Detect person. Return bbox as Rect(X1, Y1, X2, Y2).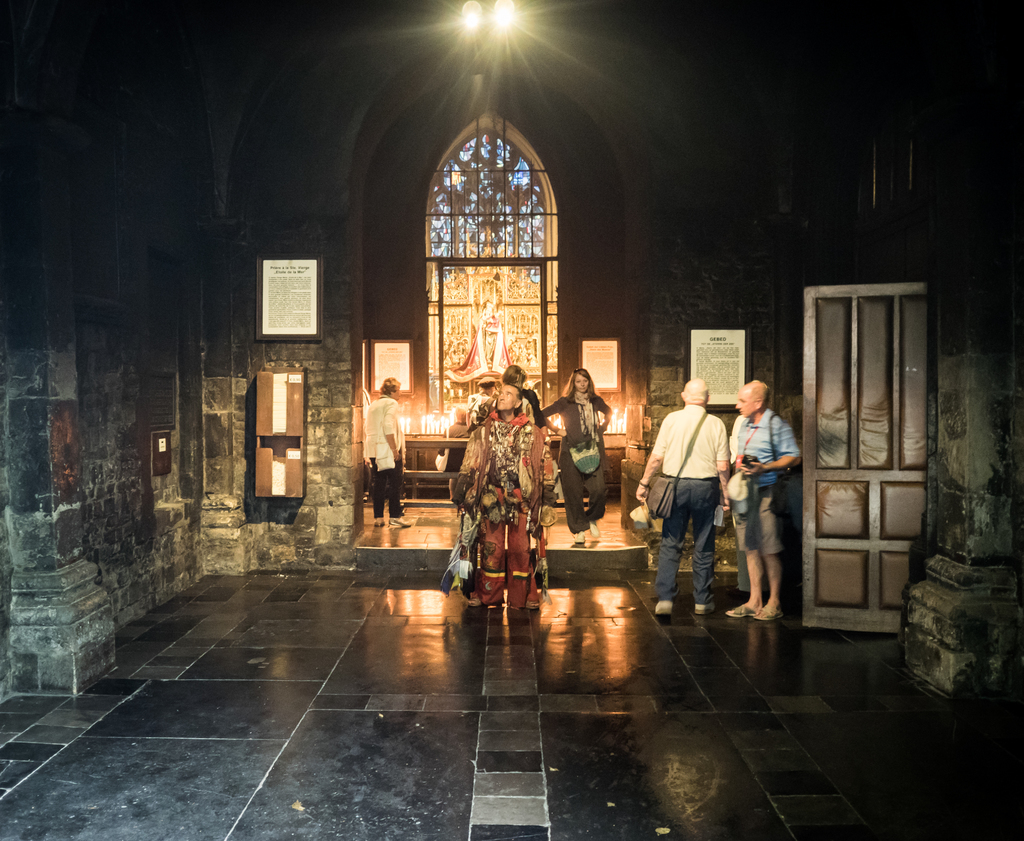
Rect(458, 386, 552, 610).
